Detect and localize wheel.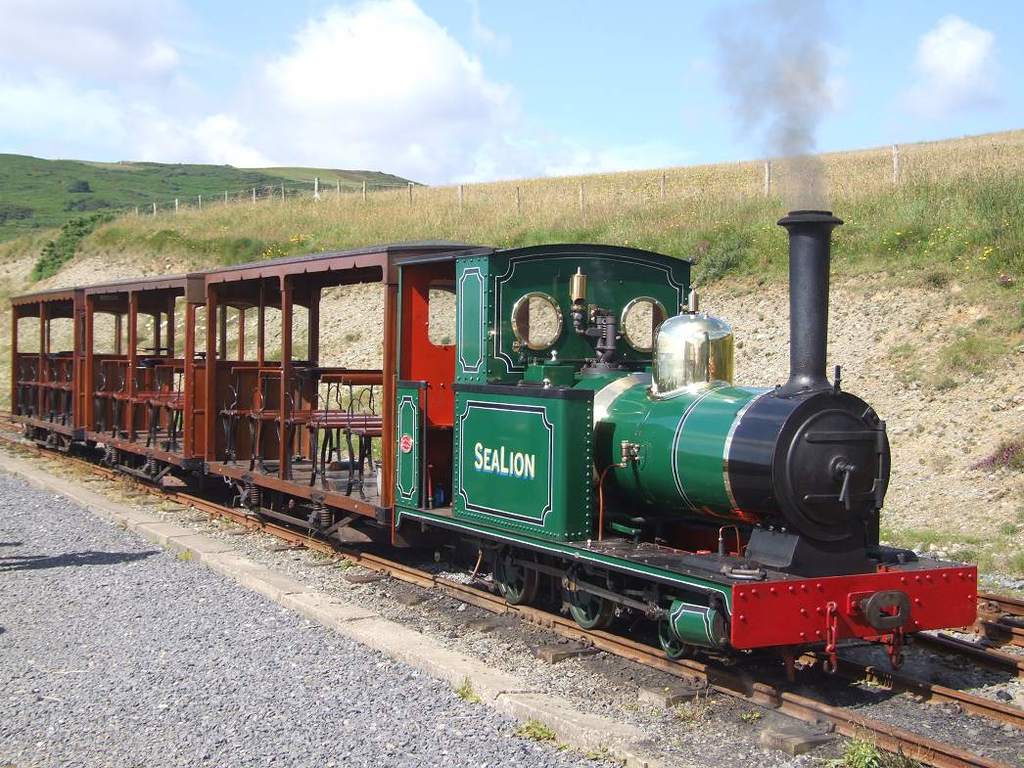
Localized at select_region(558, 562, 628, 632).
